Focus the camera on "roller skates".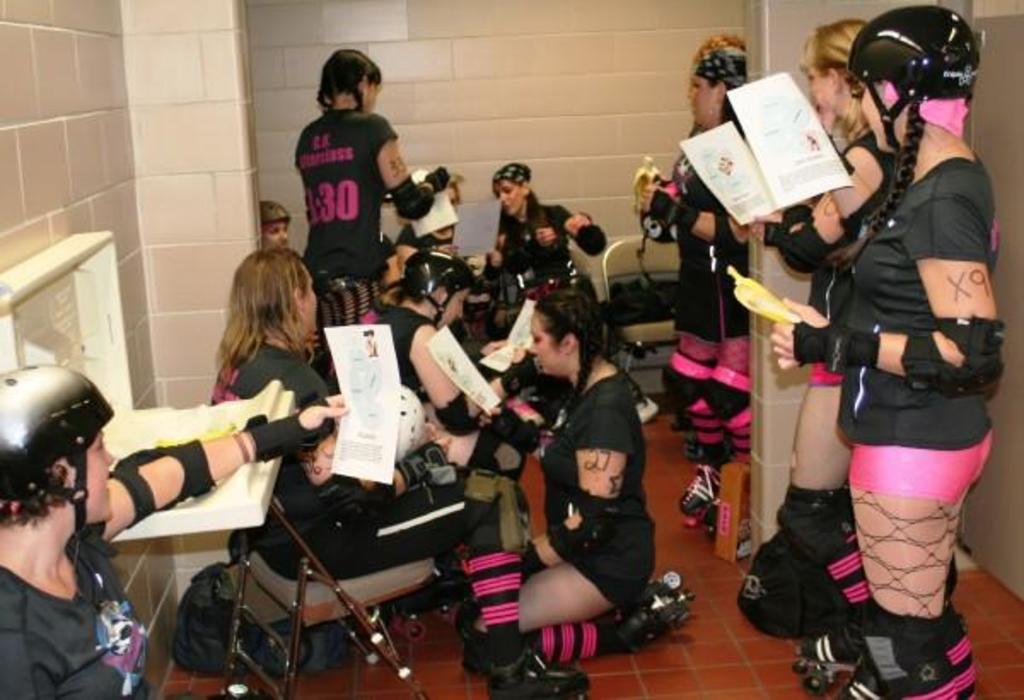
Focus region: (785, 603, 980, 698).
